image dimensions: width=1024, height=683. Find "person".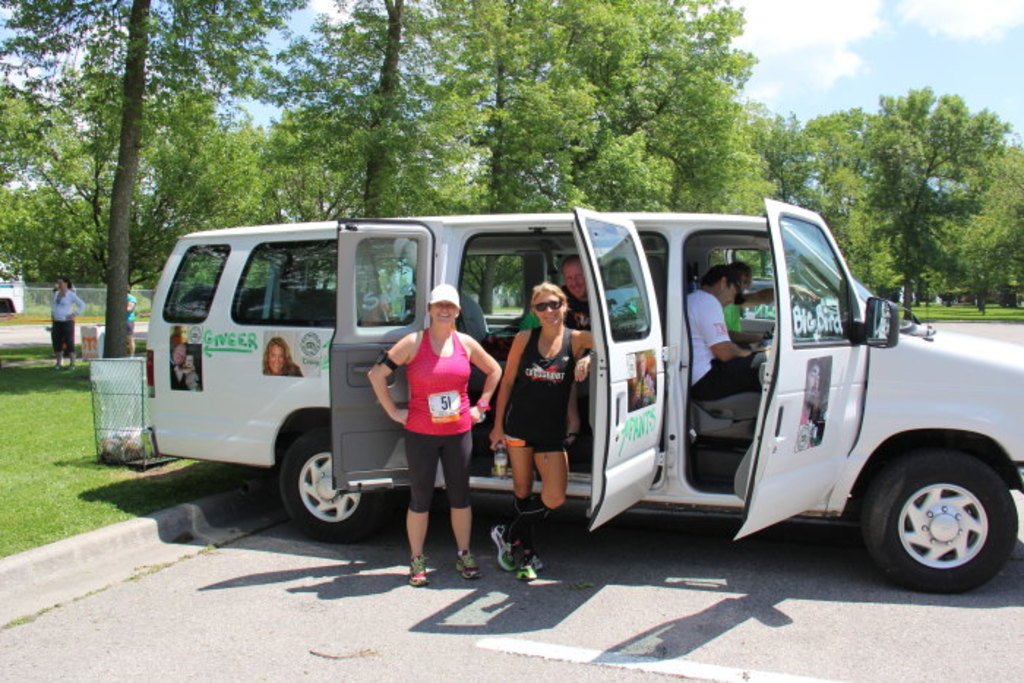
rect(490, 288, 595, 582).
